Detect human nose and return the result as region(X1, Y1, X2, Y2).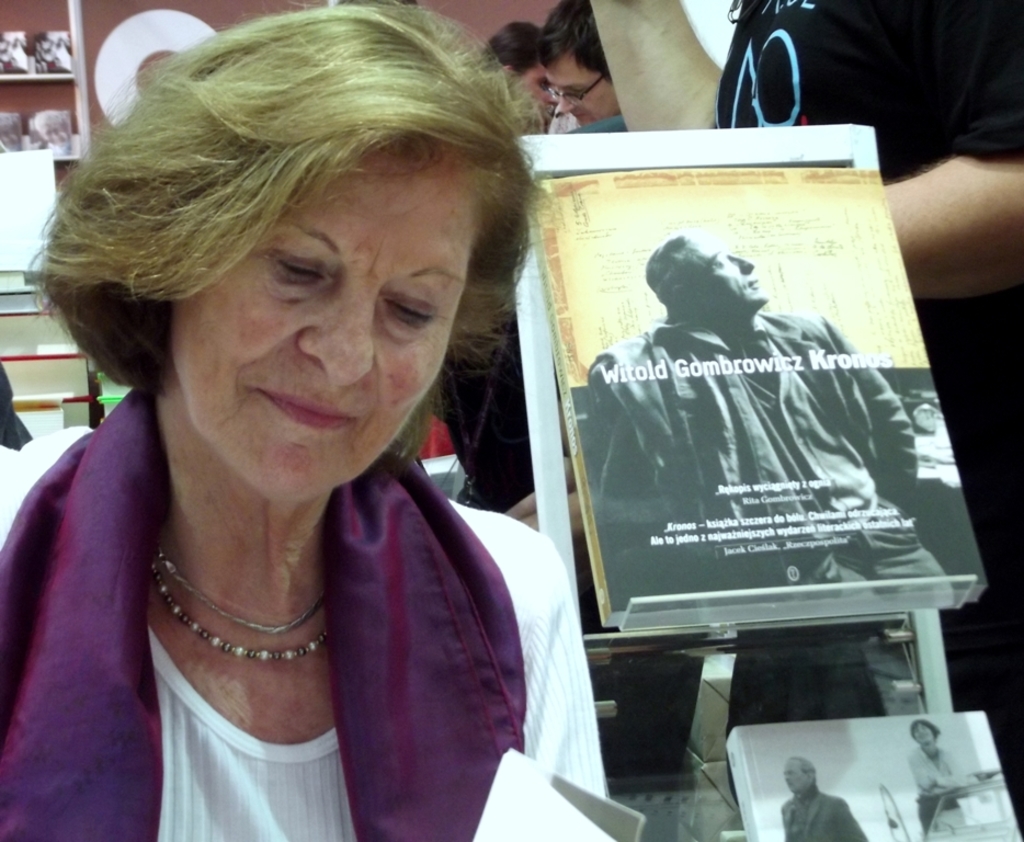
region(557, 94, 578, 117).
